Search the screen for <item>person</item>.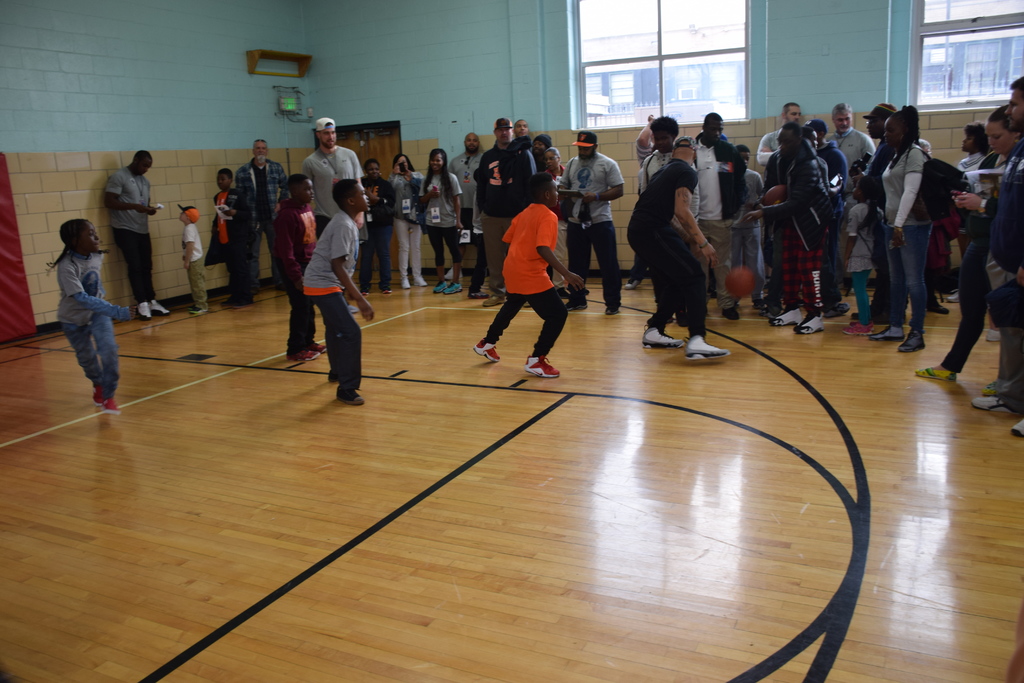
Found at bbox=(504, 128, 539, 209).
